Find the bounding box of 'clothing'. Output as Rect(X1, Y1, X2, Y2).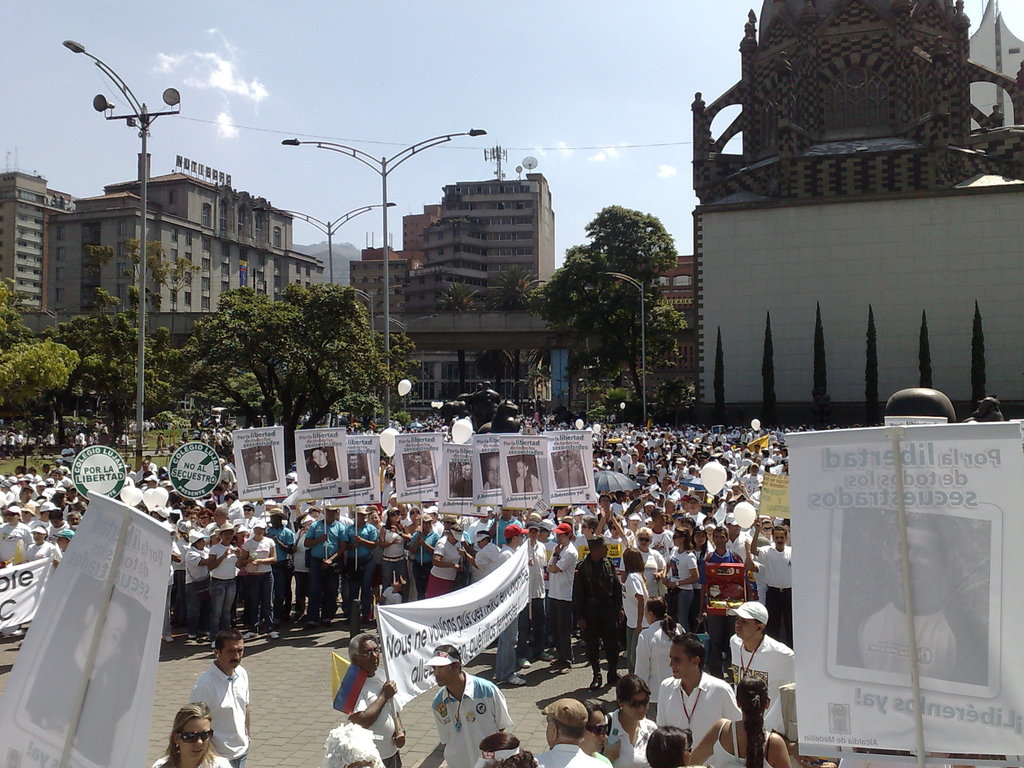
Rect(173, 534, 189, 617).
